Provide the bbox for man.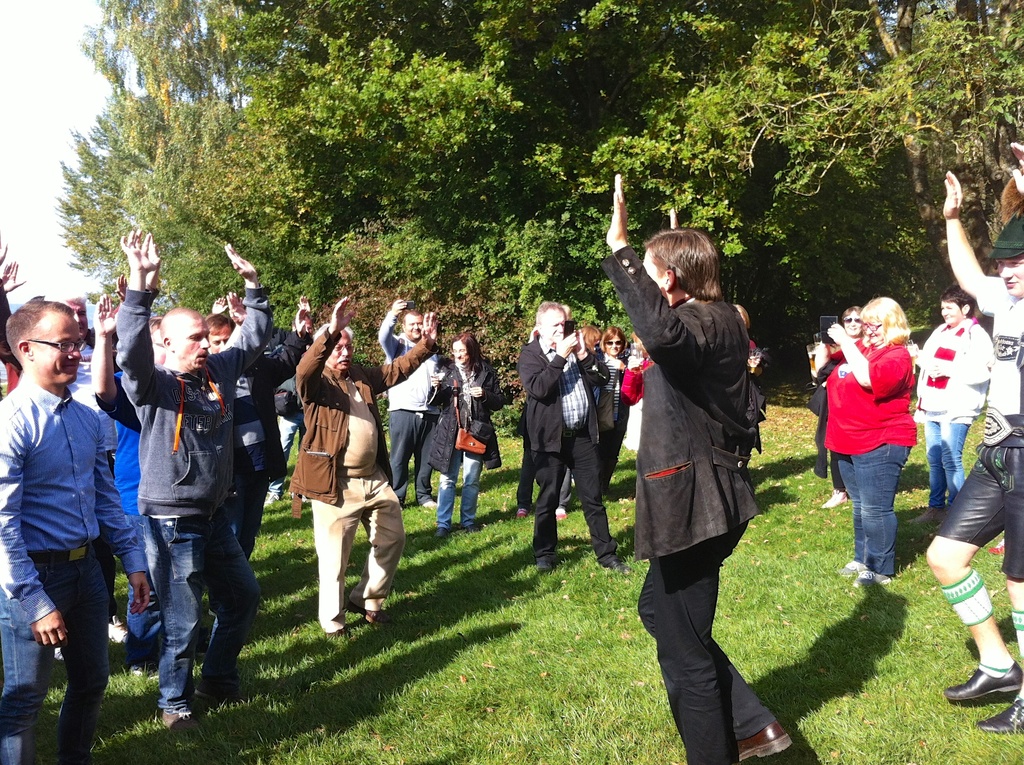
[296, 297, 440, 634].
